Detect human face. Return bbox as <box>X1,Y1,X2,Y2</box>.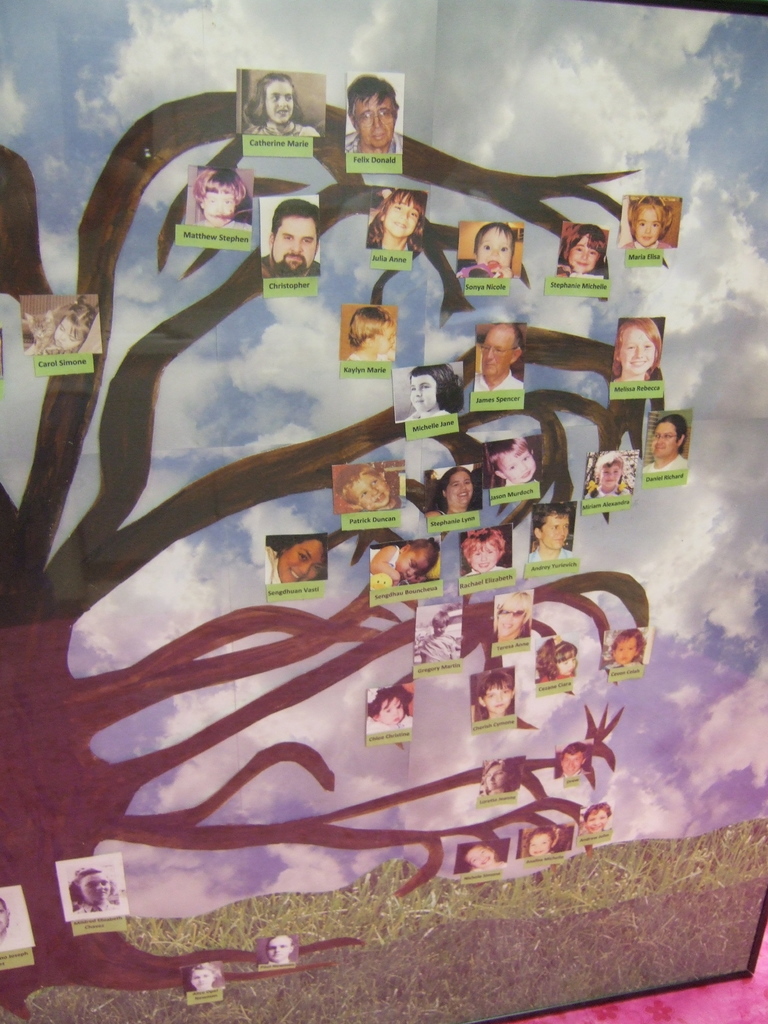
<box>483,686,513,716</box>.
